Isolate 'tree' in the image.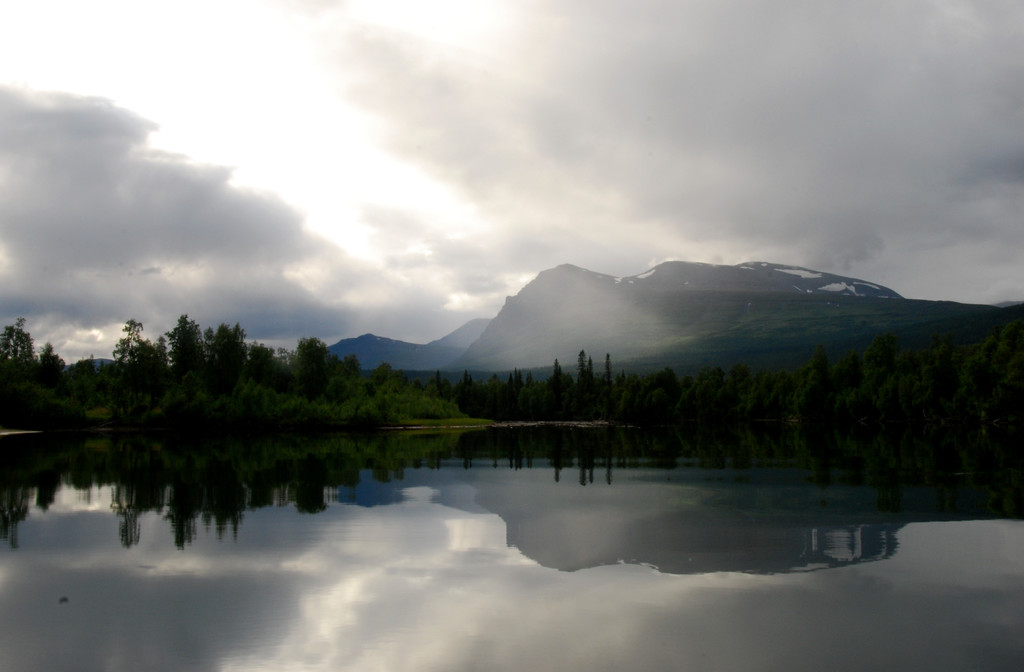
Isolated region: 425/372/449/401.
